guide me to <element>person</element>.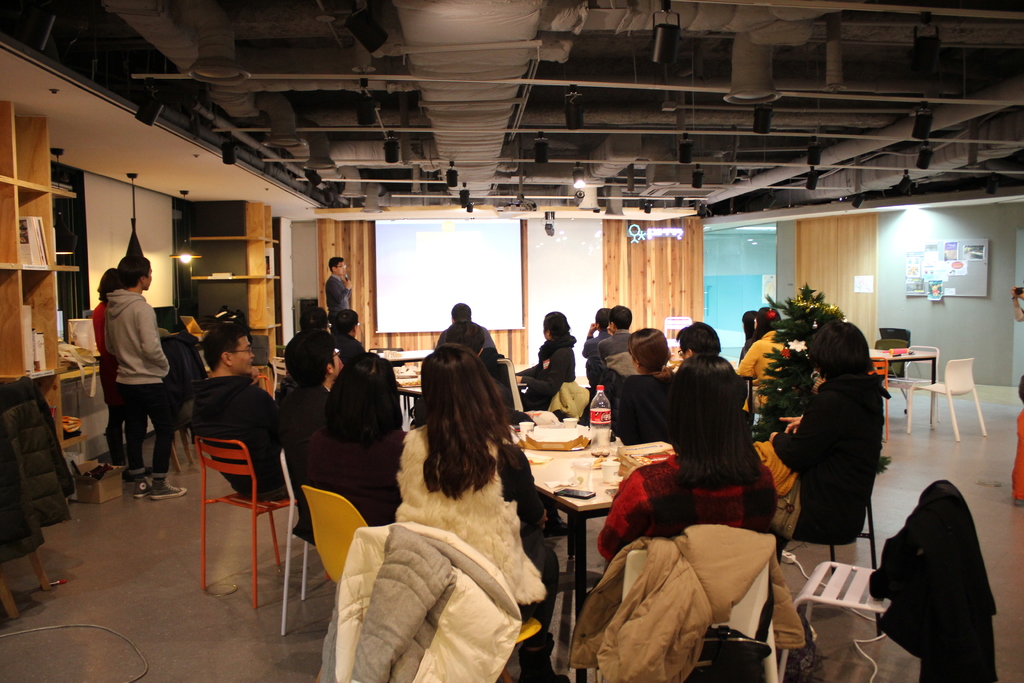
Guidance: select_region(192, 323, 298, 507).
